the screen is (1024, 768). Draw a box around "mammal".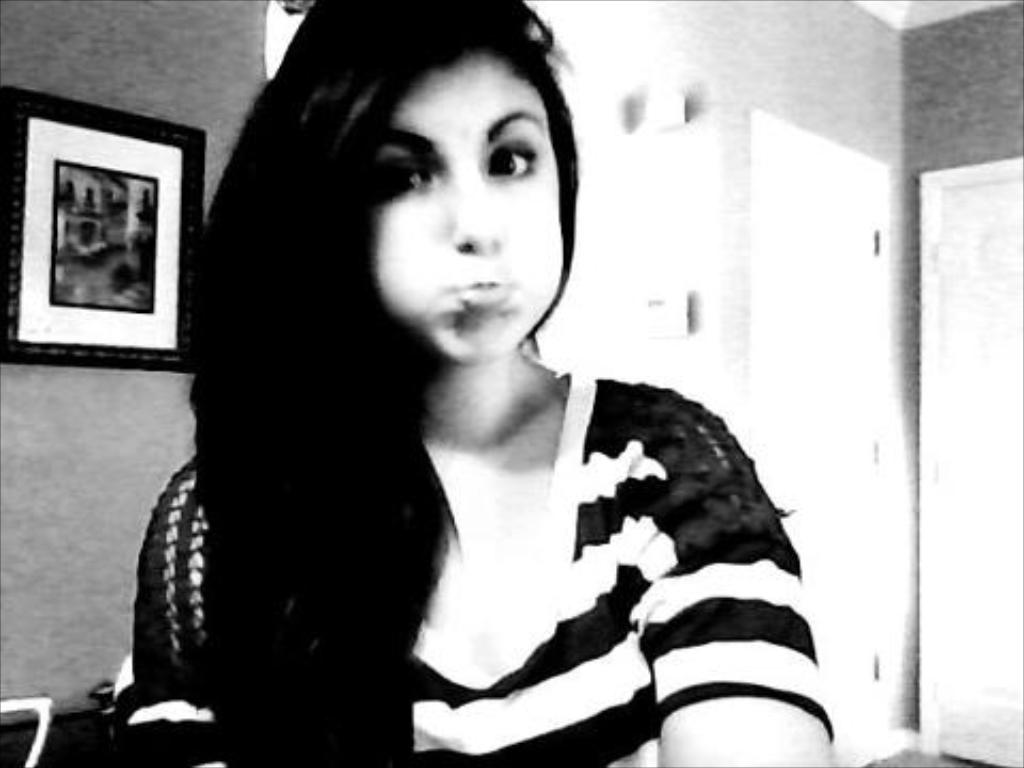
region(115, 0, 834, 766).
